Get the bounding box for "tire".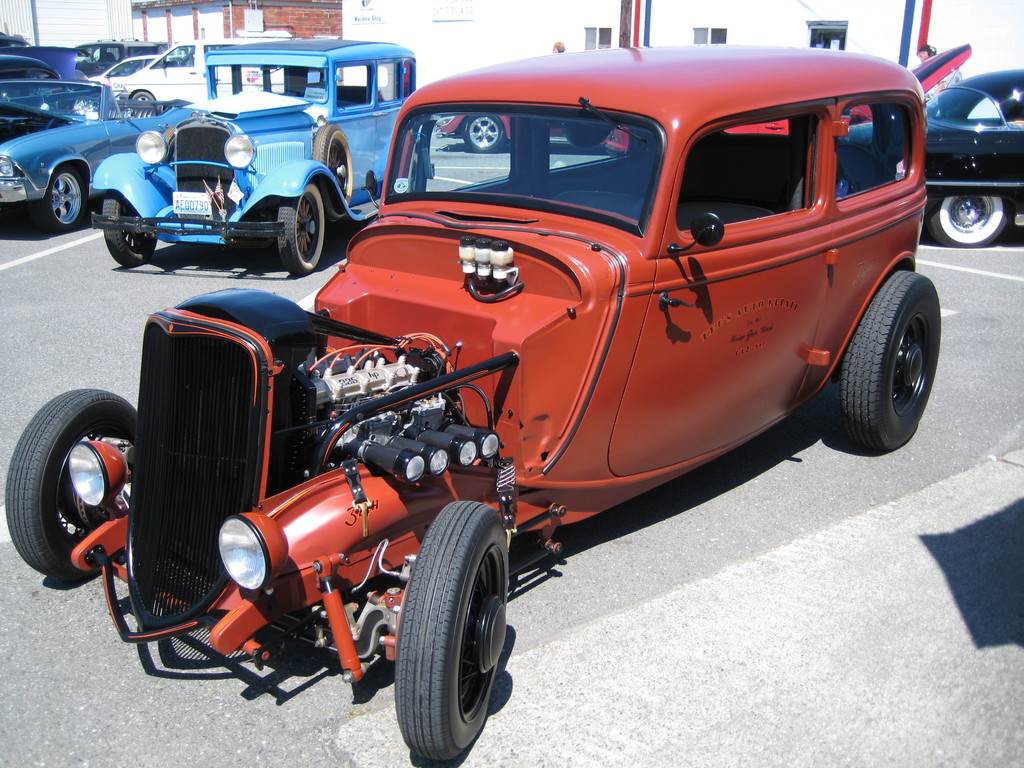
x1=397 y1=146 x2=435 y2=191.
